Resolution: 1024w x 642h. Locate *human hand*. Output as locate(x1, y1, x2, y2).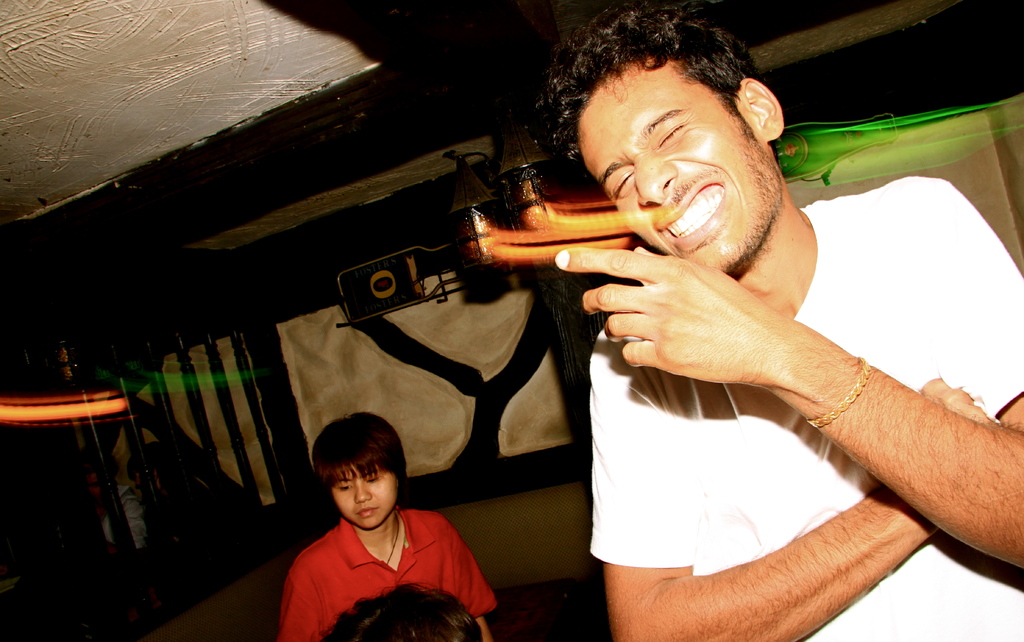
locate(552, 246, 794, 390).
